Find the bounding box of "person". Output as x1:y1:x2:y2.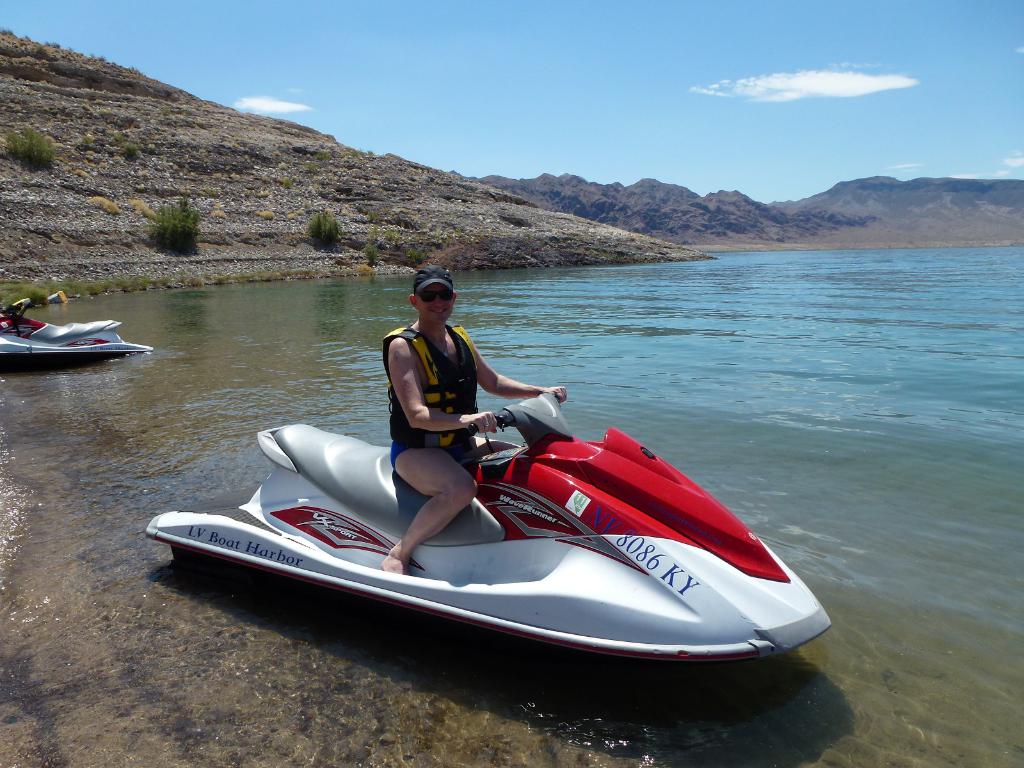
362:265:573:579.
